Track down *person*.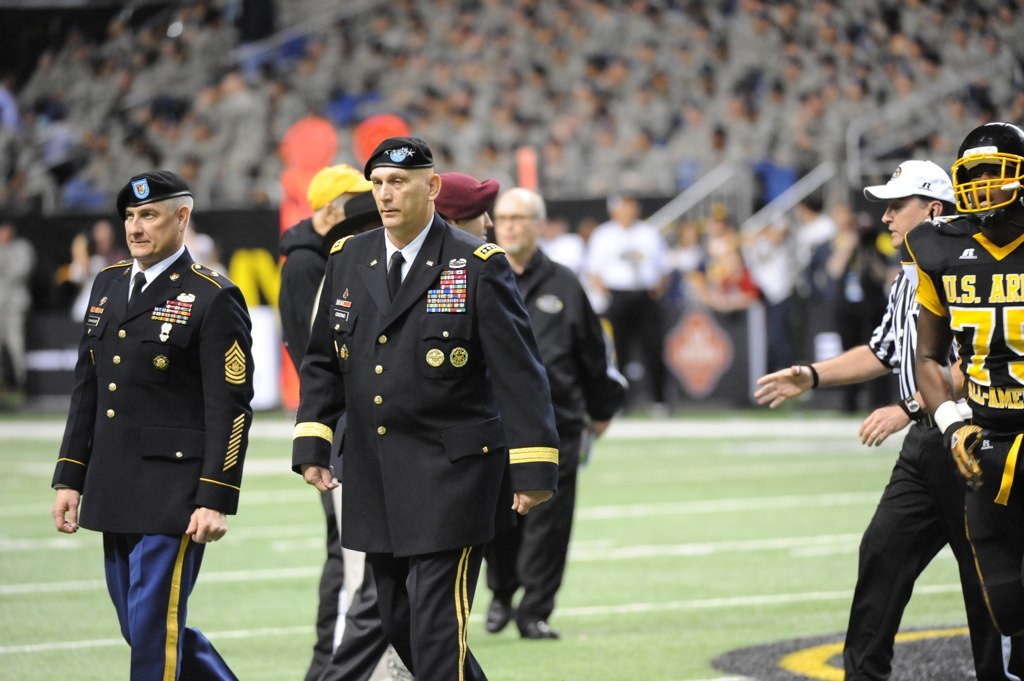
Tracked to pyautogui.locateOnScreen(487, 189, 614, 638).
